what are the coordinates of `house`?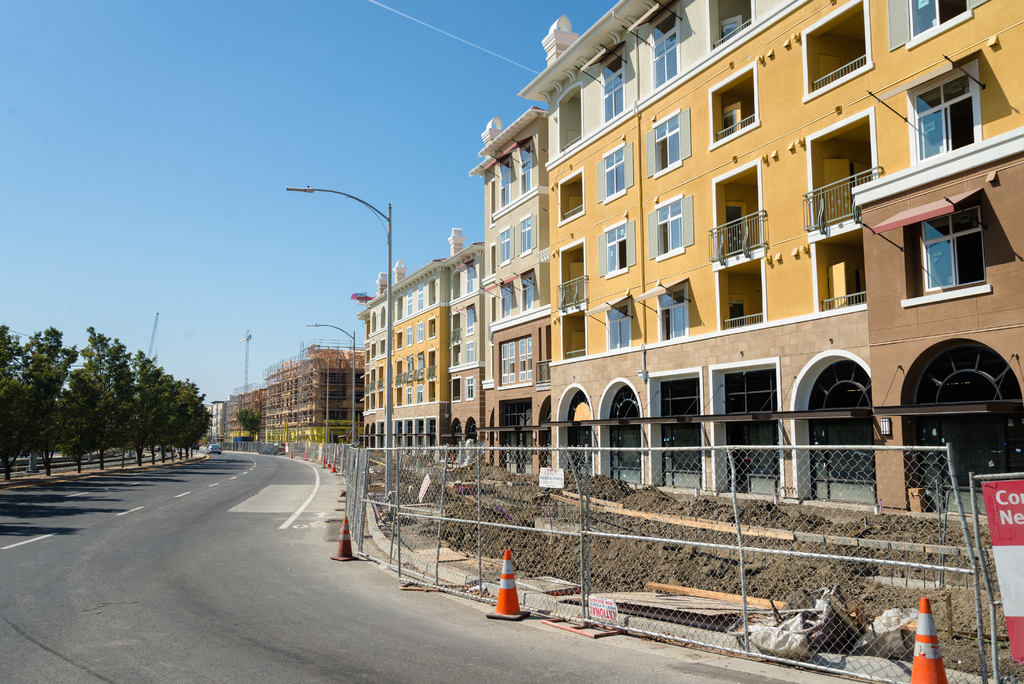
region(484, 0, 1023, 524).
